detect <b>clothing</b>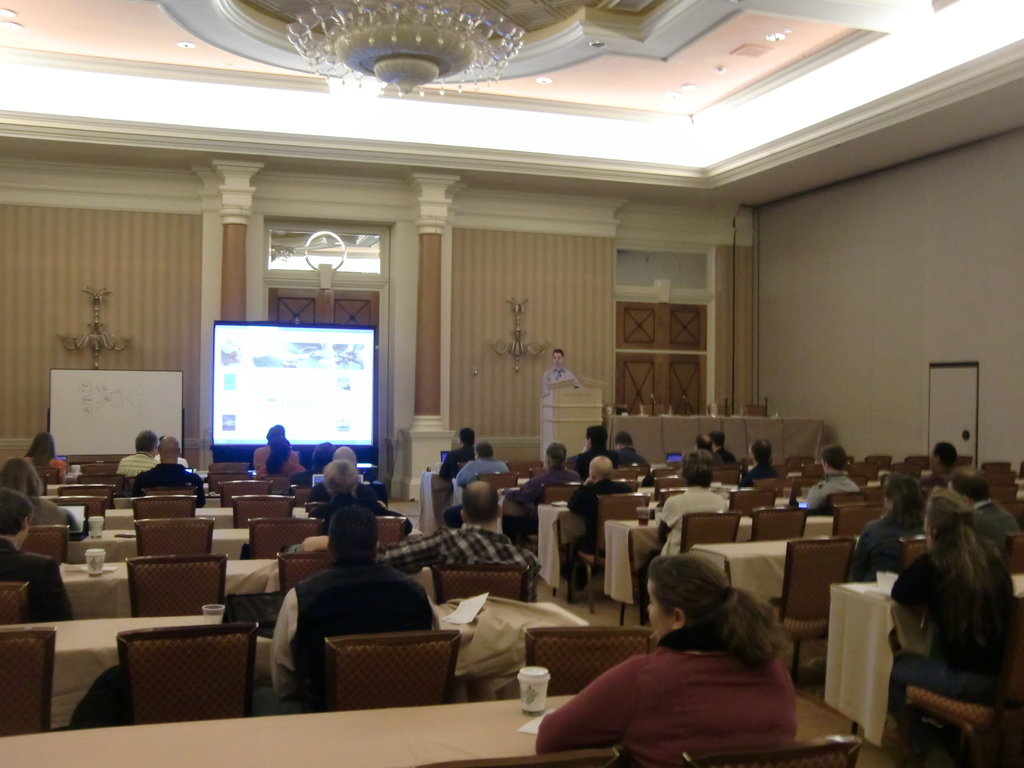
[541,364,582,394]
